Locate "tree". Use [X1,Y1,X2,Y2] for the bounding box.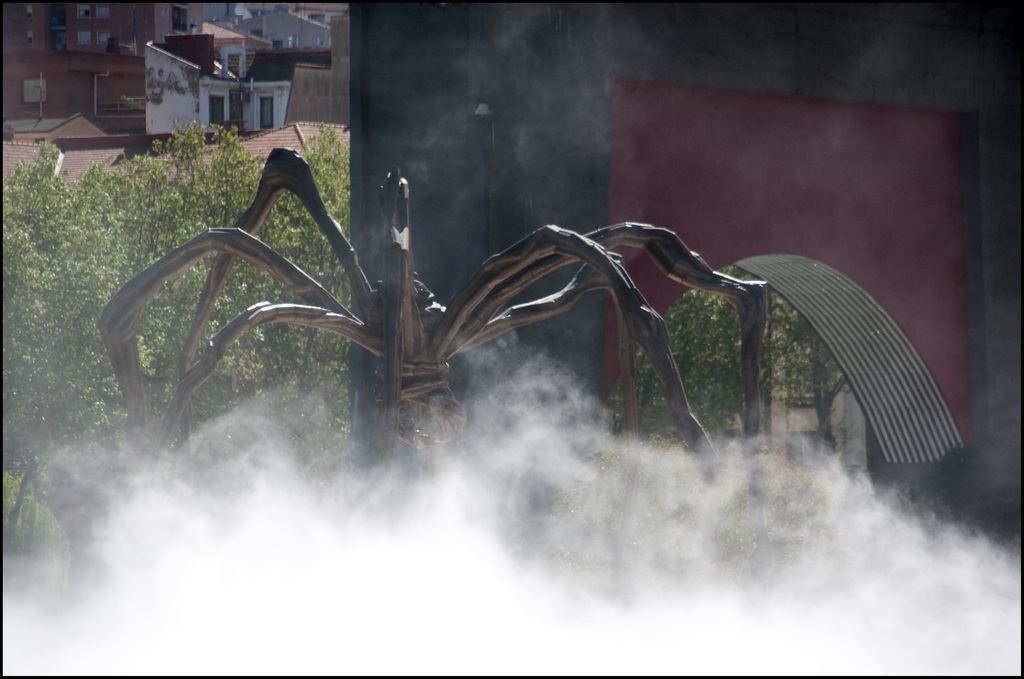
[596,261,847,470].
